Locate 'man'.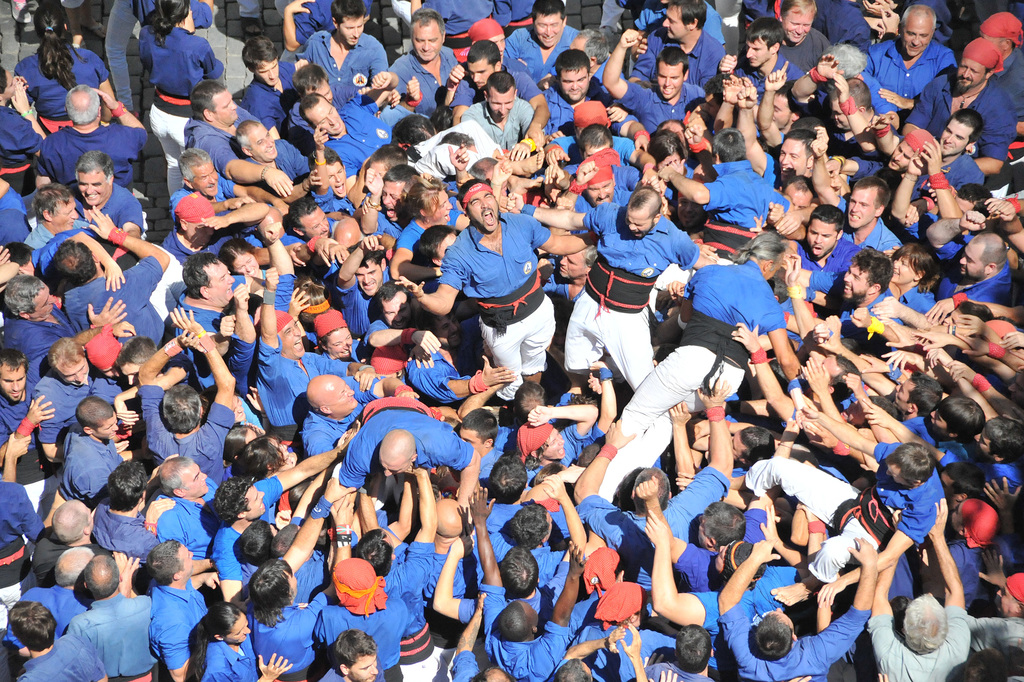
Bounding box: 728 70 820 186.
